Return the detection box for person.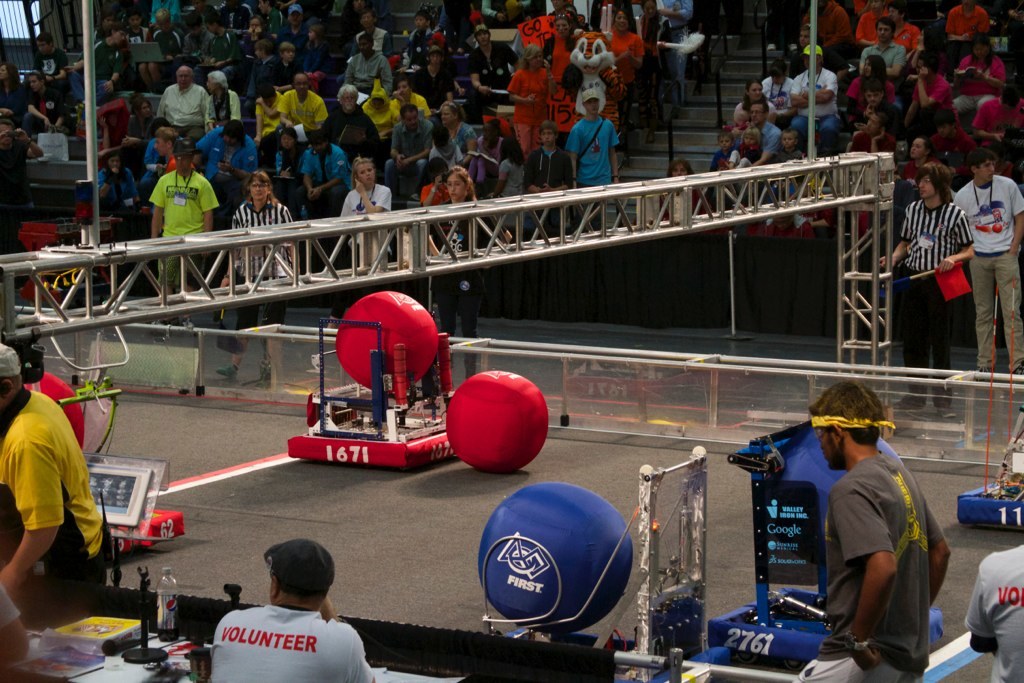
(x1=392, y1=103, x2=434, y2=169).
